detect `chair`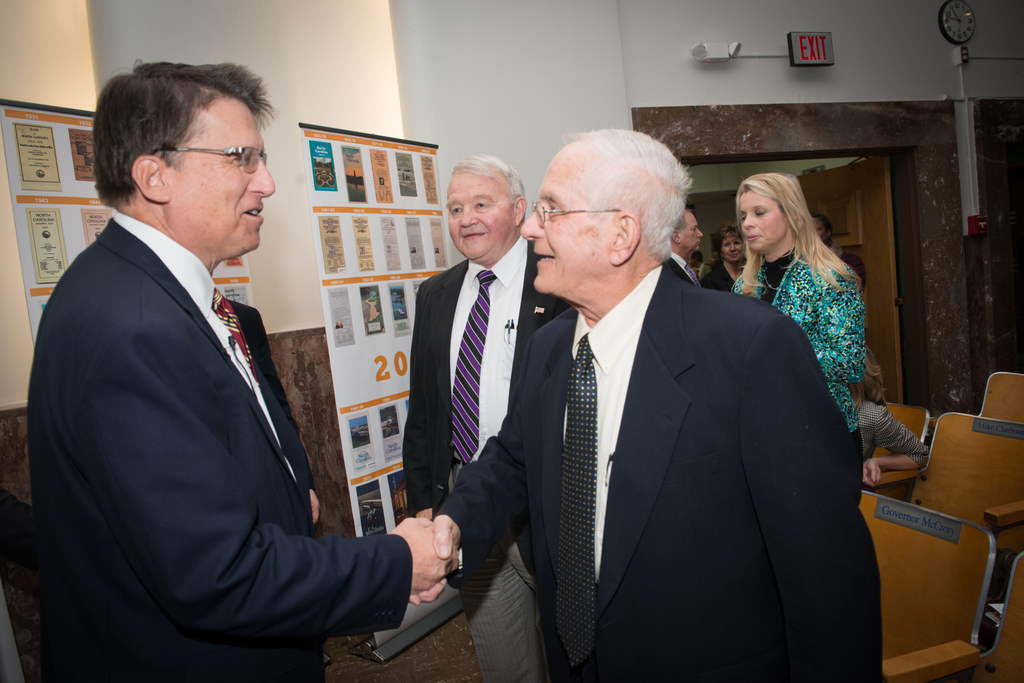
855/492/997/682
